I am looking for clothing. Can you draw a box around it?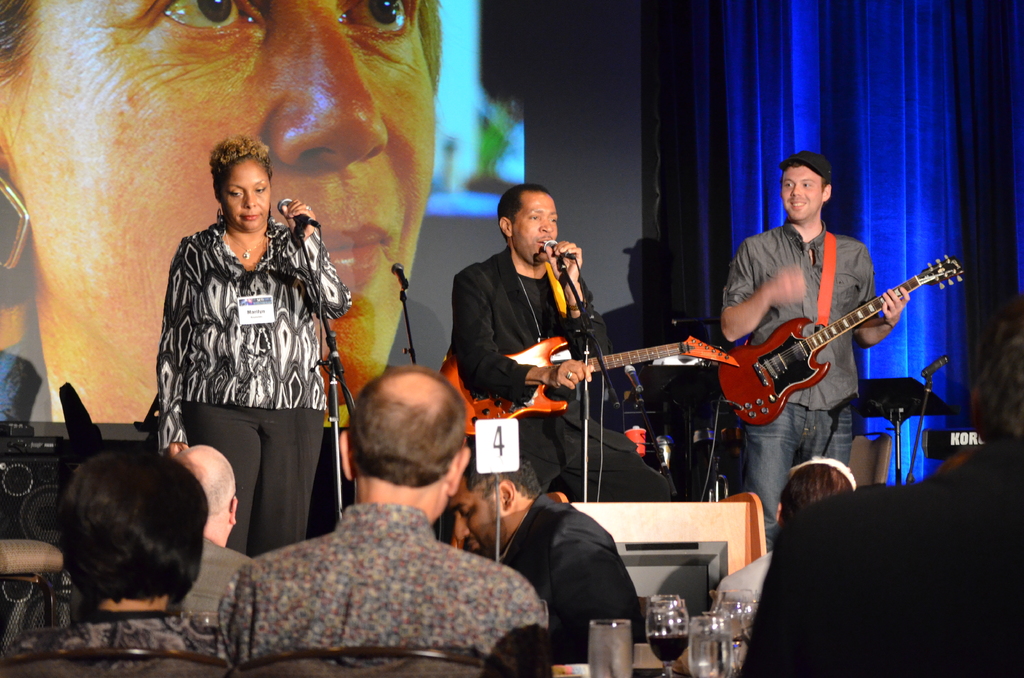
Sure, the bounding box is 452 259 616 412.
